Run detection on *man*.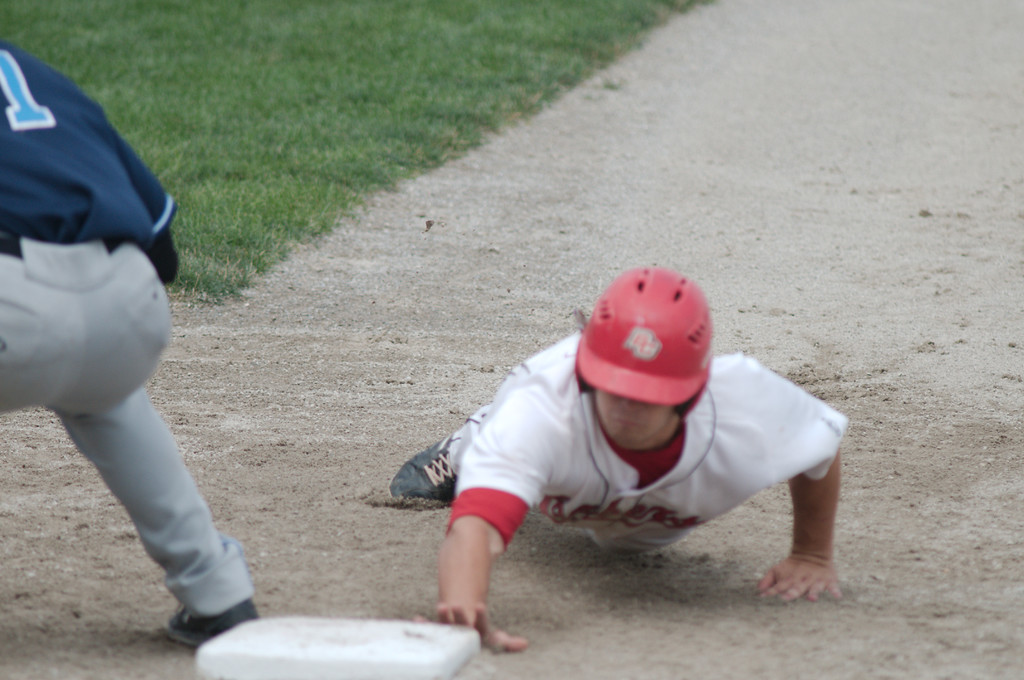
Result: {"left": 383, "top": 287, "right": 858, "bottom": 650}.
